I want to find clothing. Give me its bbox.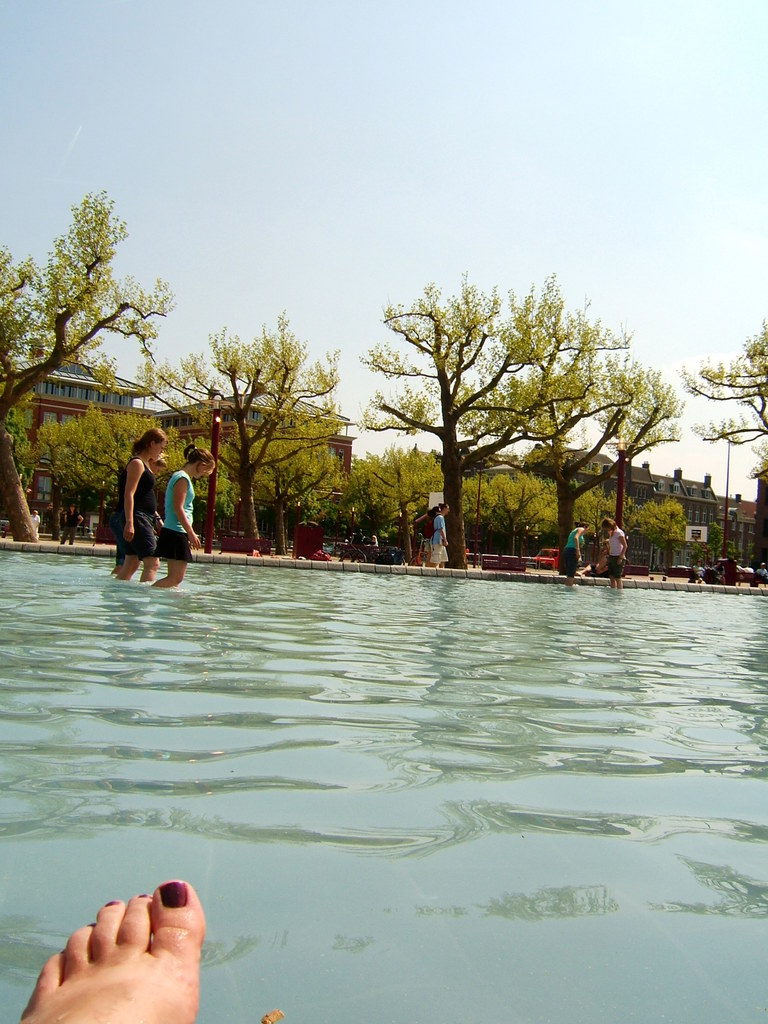
<region>125, 457, 160, 557</region>.
